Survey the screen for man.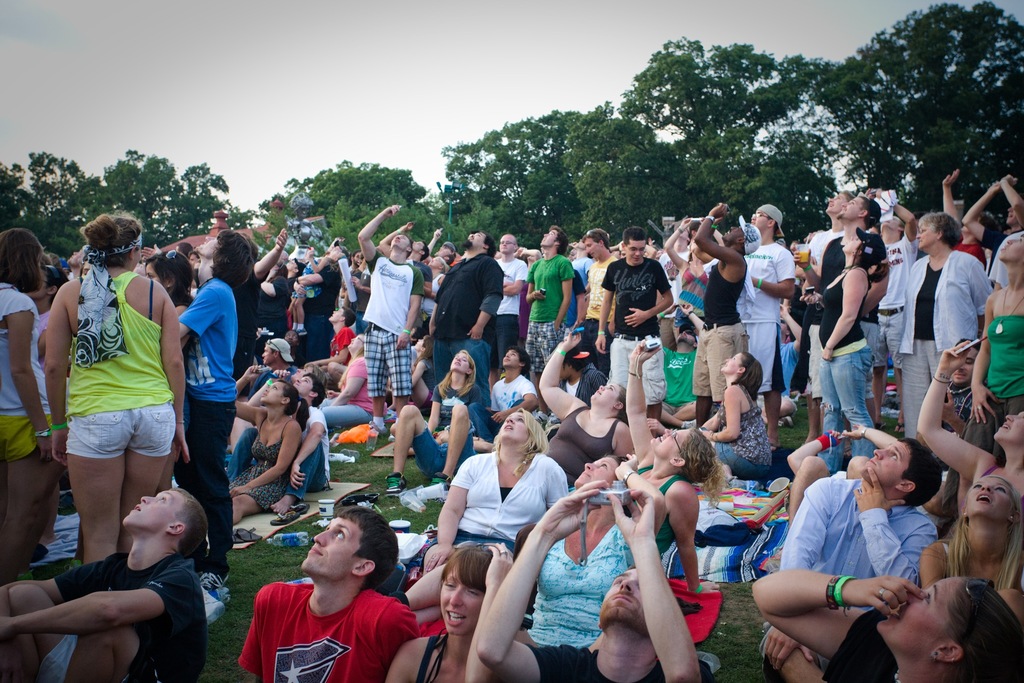
Survey found: l=173, t=226, r=253, b=599.
